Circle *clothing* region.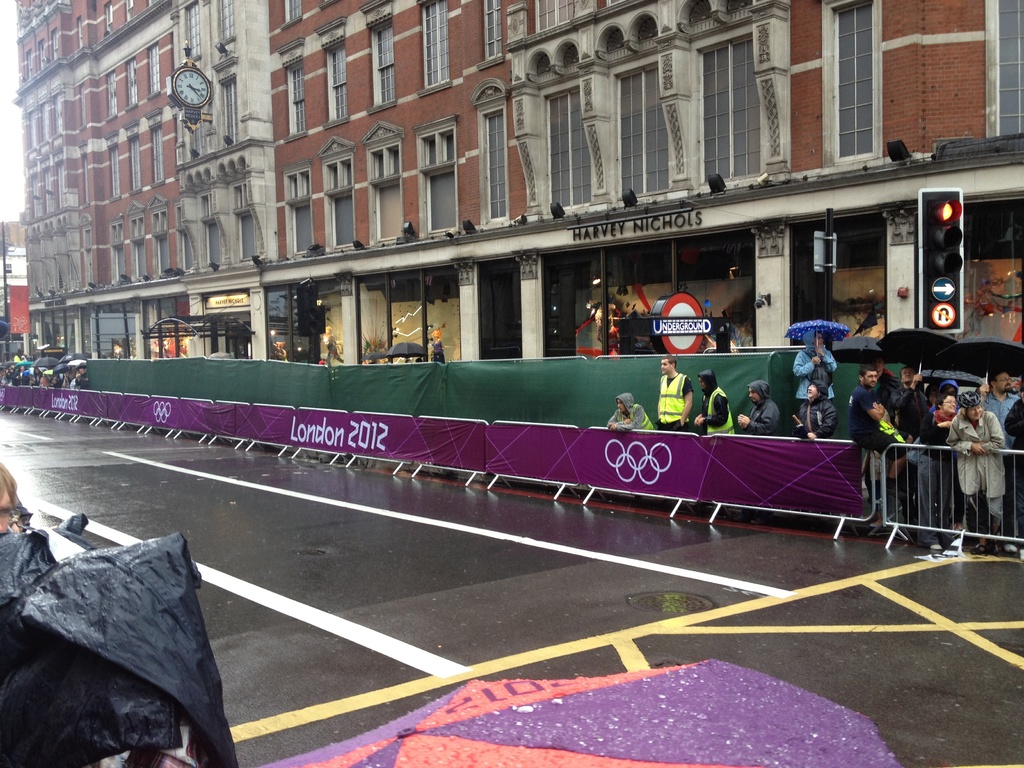
Region: (789,336,837,415).
